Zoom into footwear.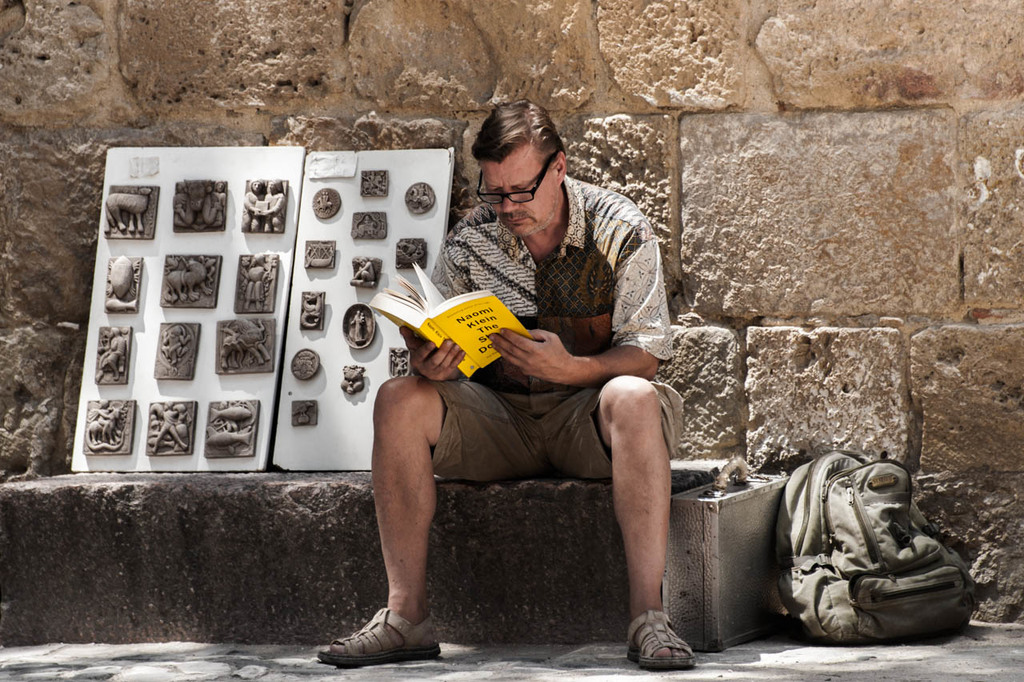
Zoom target: box(331, 600, 429, 666).
